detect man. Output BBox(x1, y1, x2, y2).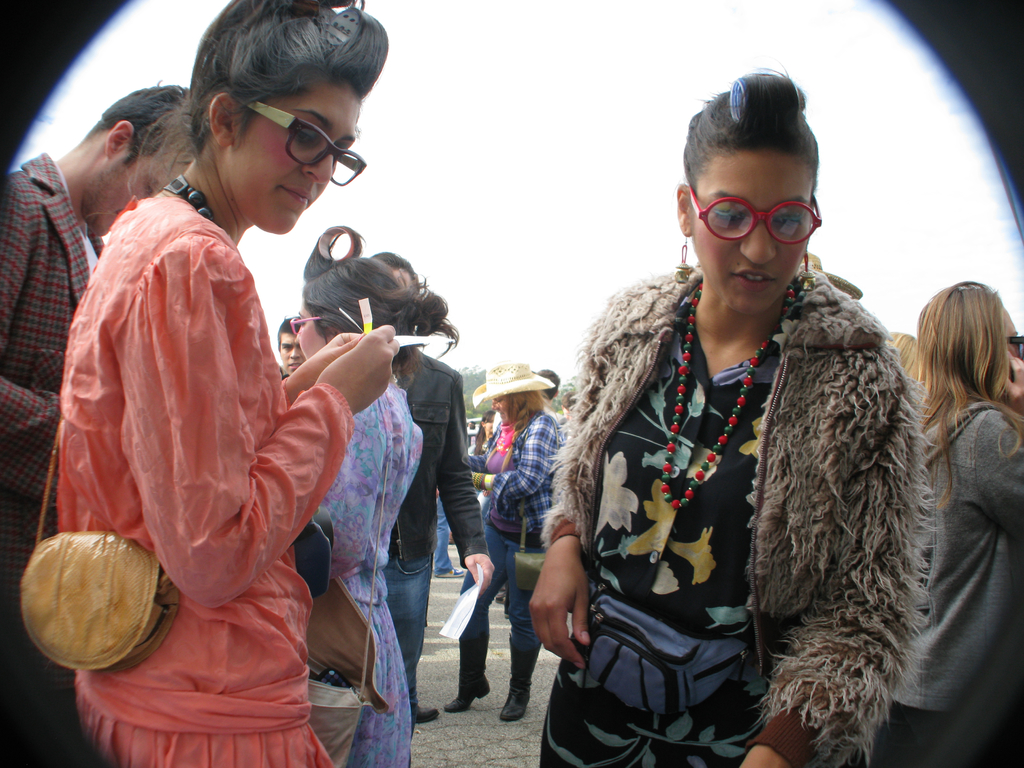
BBox(277, 315, 308, 376).
